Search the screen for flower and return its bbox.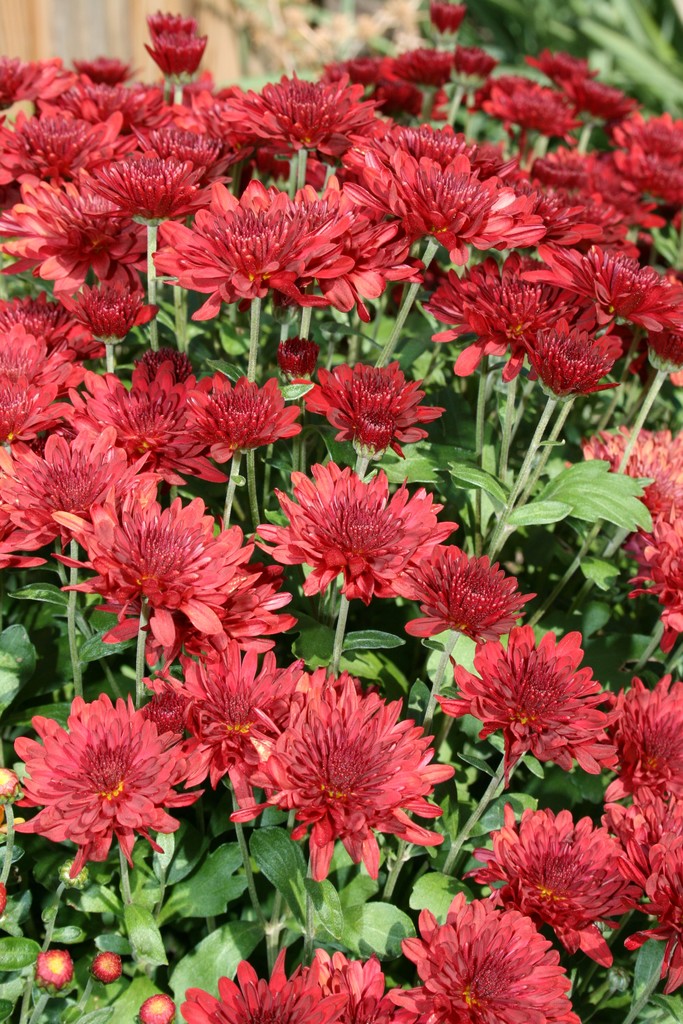
Found: 0,433,163,554.
